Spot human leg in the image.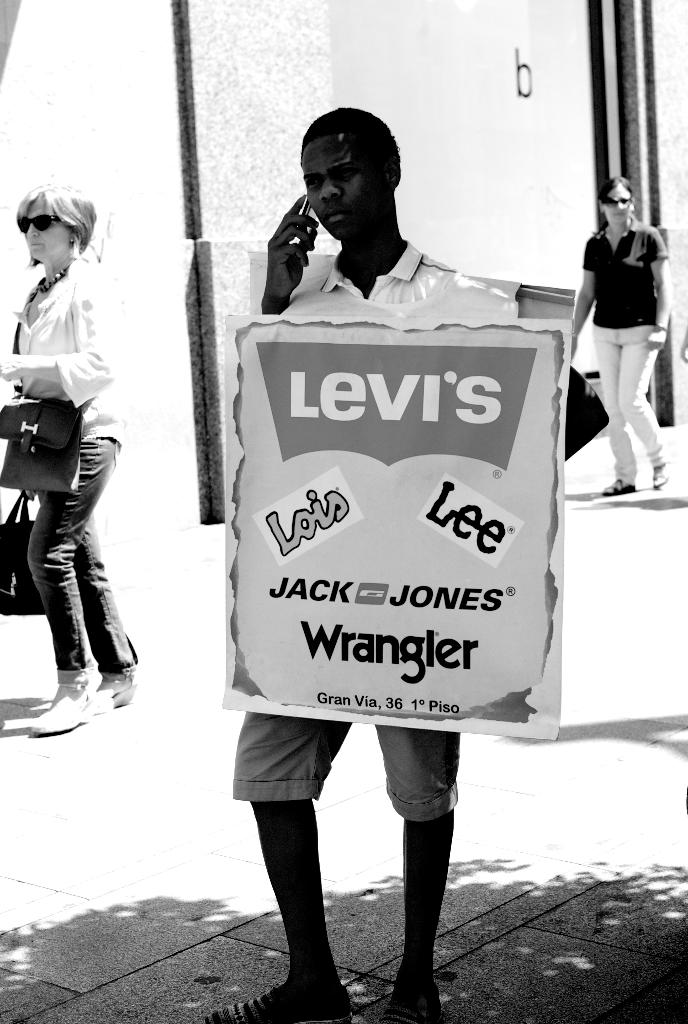
human leg found at bbox(373, 724, 458, 1023).
